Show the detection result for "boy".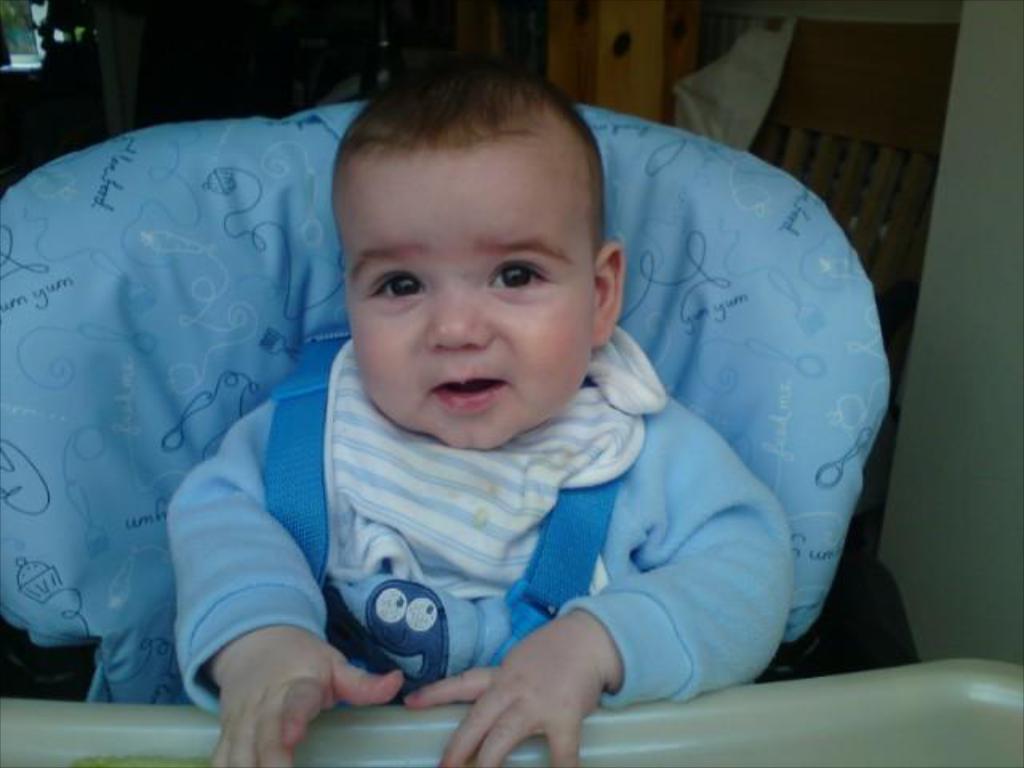
[left=181, top=29, right=848, bottom=747].
